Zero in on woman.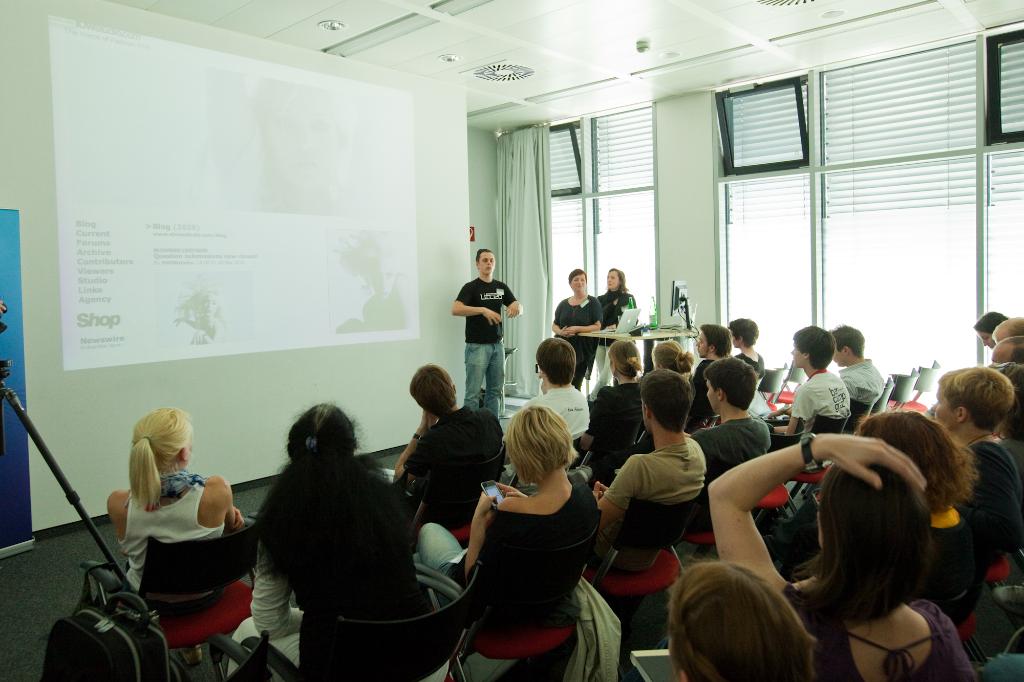
Zeroed in: 556:266:610:393.
